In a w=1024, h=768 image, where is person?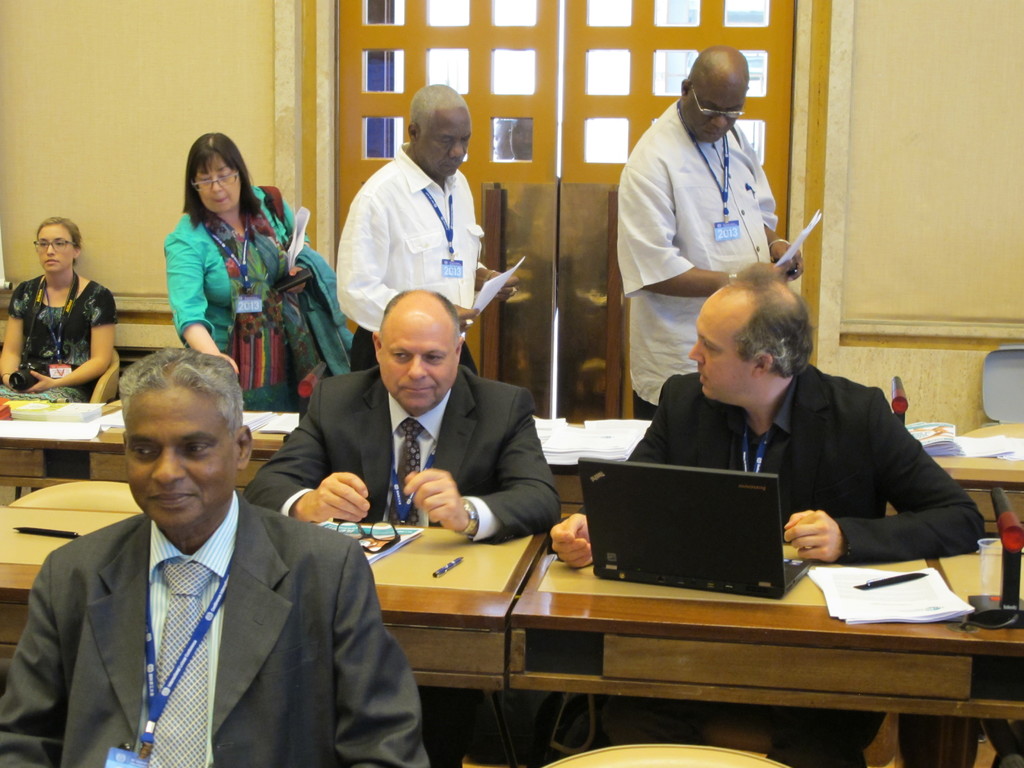
left=343, top=80, right=534, bottom=378.
